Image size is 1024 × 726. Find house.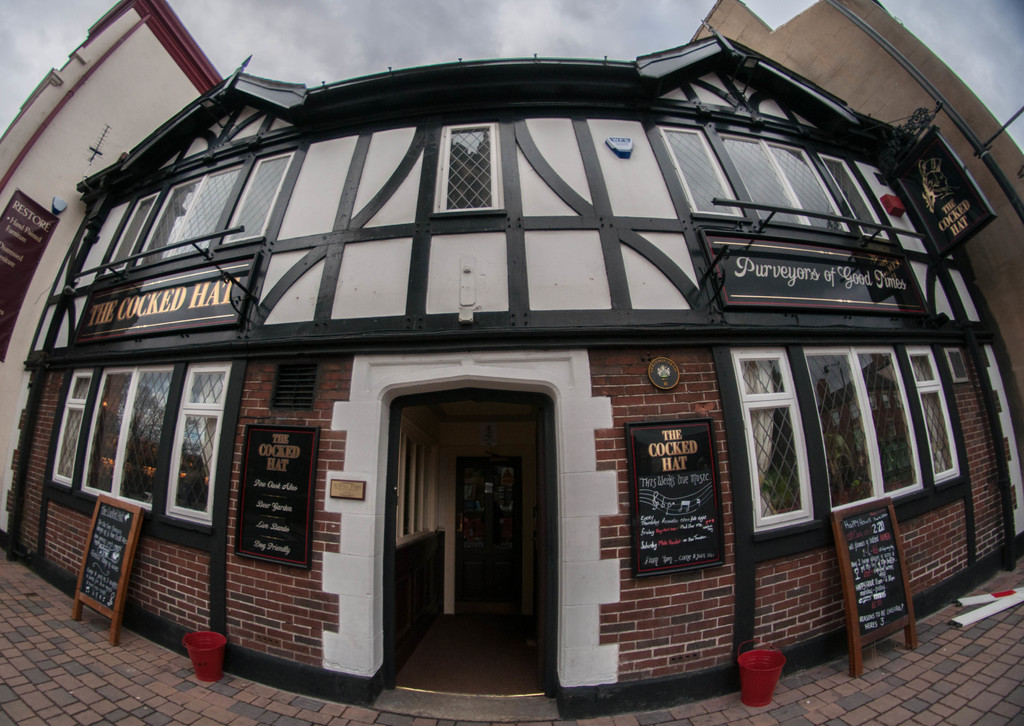
rect(13, 0, 972, 714).
